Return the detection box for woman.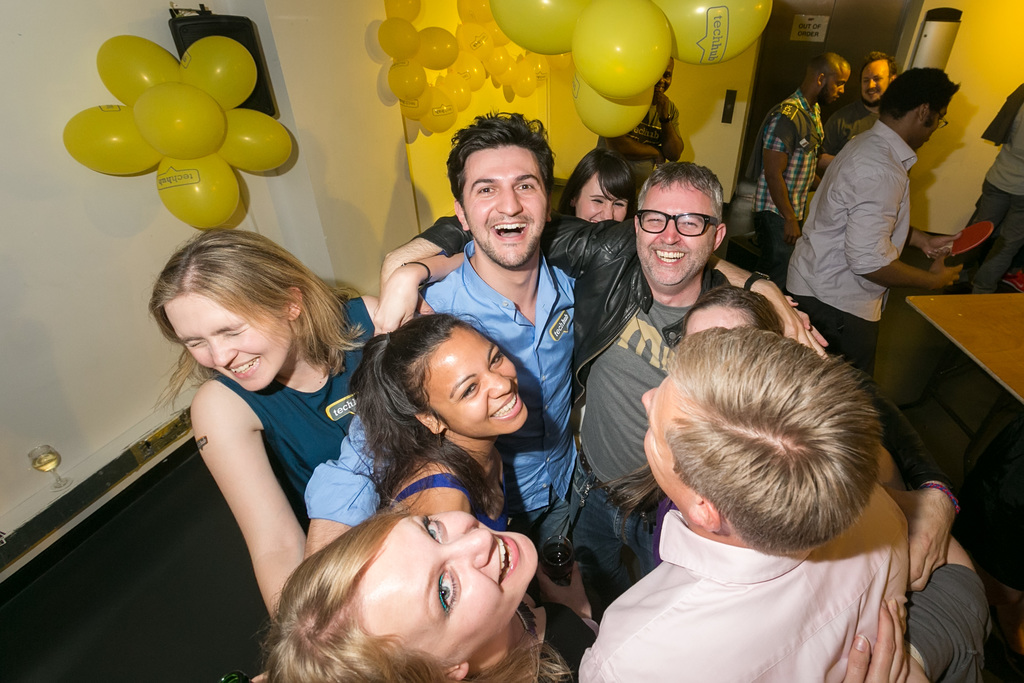
[557,147,640,220].
